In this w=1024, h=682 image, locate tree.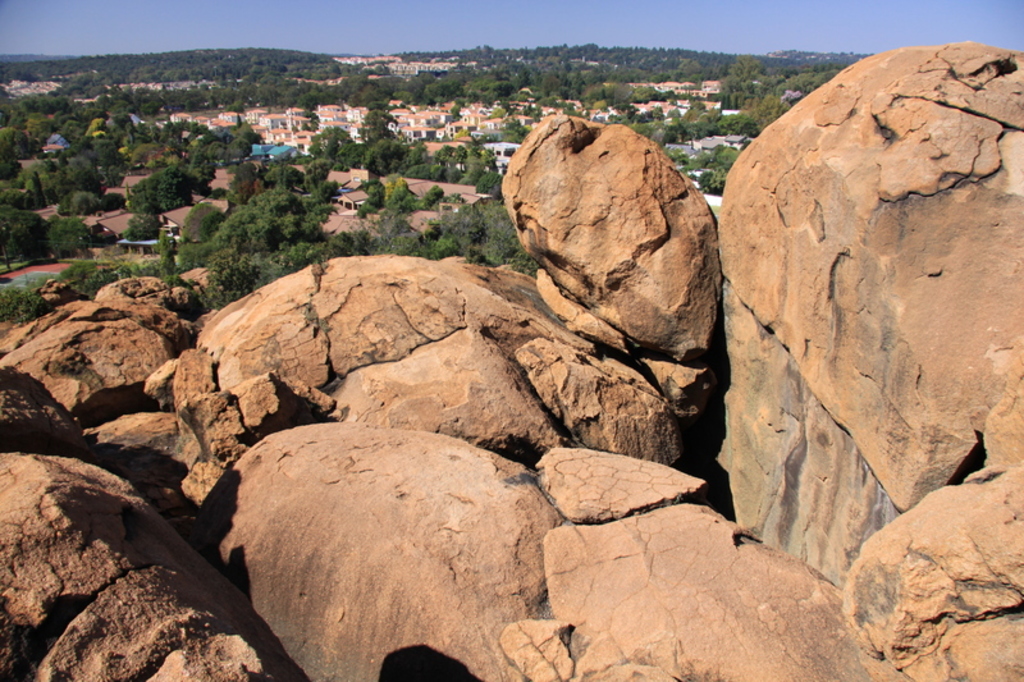
Bounding box: <bbox>721, 146, 739, 175</bbox>.
